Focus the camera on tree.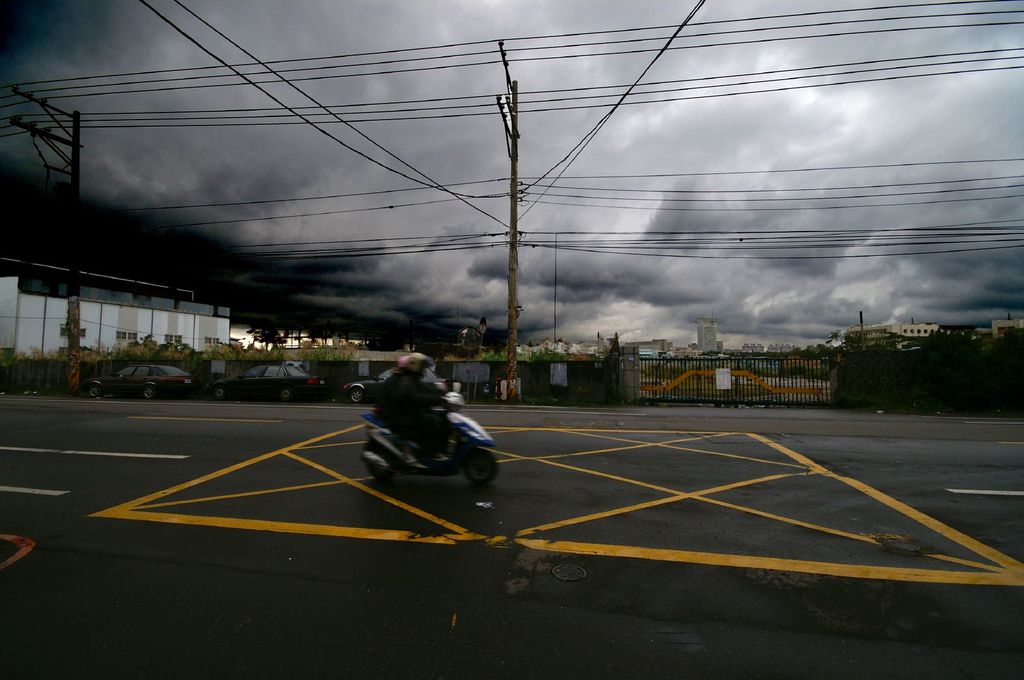
Focus region: (left=307, top=324, right=344, bottom=347).
